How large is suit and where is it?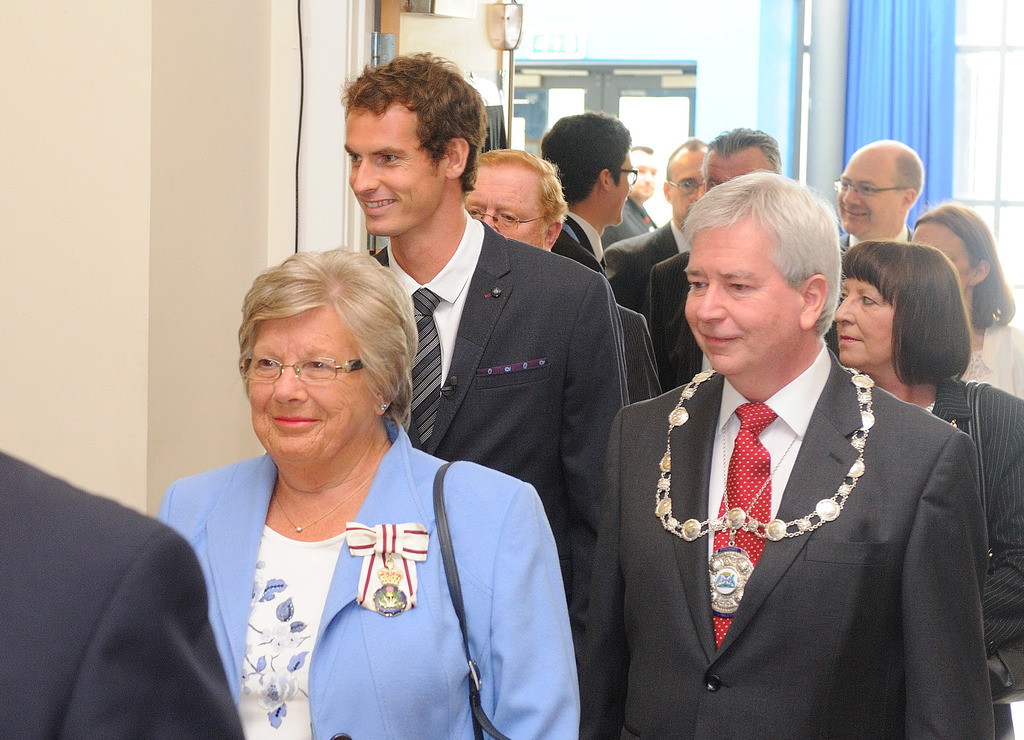
Bounding box: l=552, t=212, r=604, b=275.
